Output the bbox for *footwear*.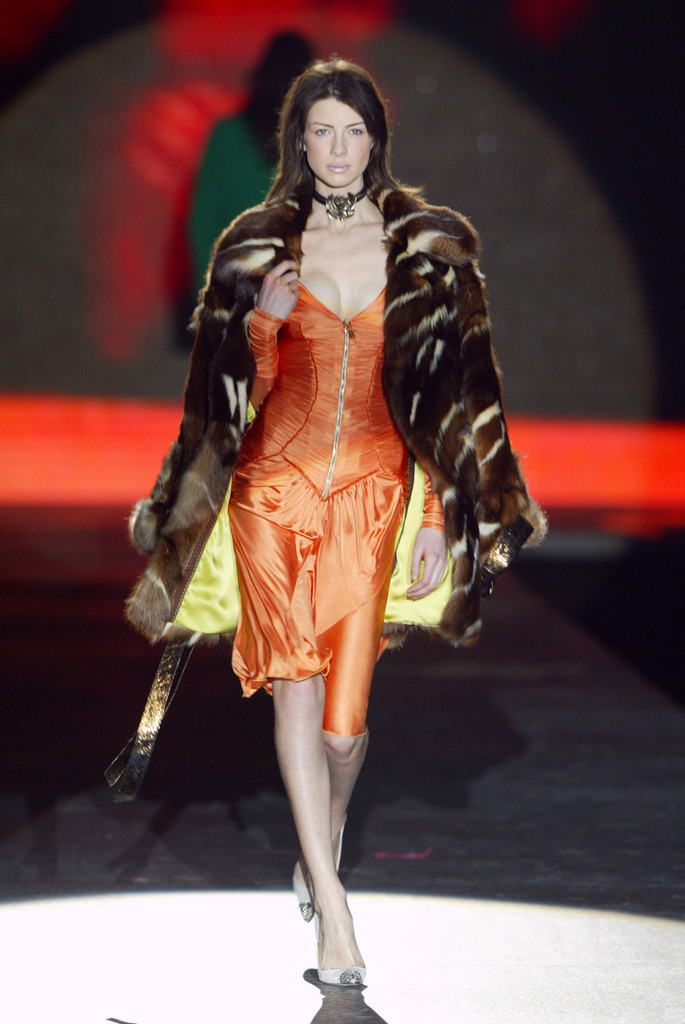
291, 880, 317, 922.
